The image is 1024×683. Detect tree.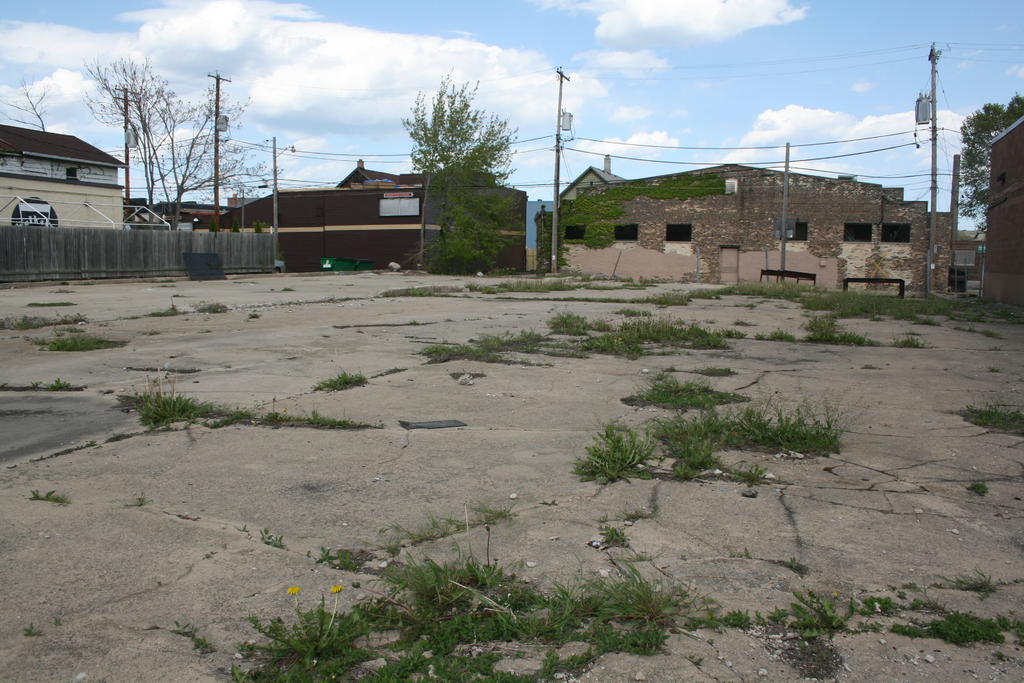
Detection: Rect(954, 90, 1023, 242).
